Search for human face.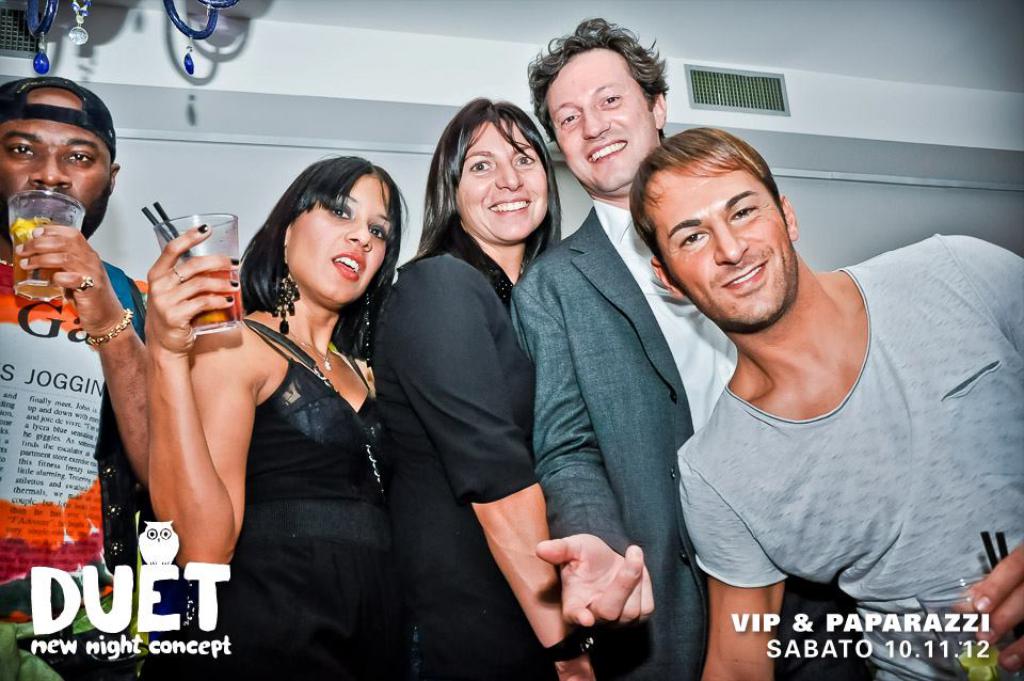
Found at Rect(662, 153, 798, 320).
